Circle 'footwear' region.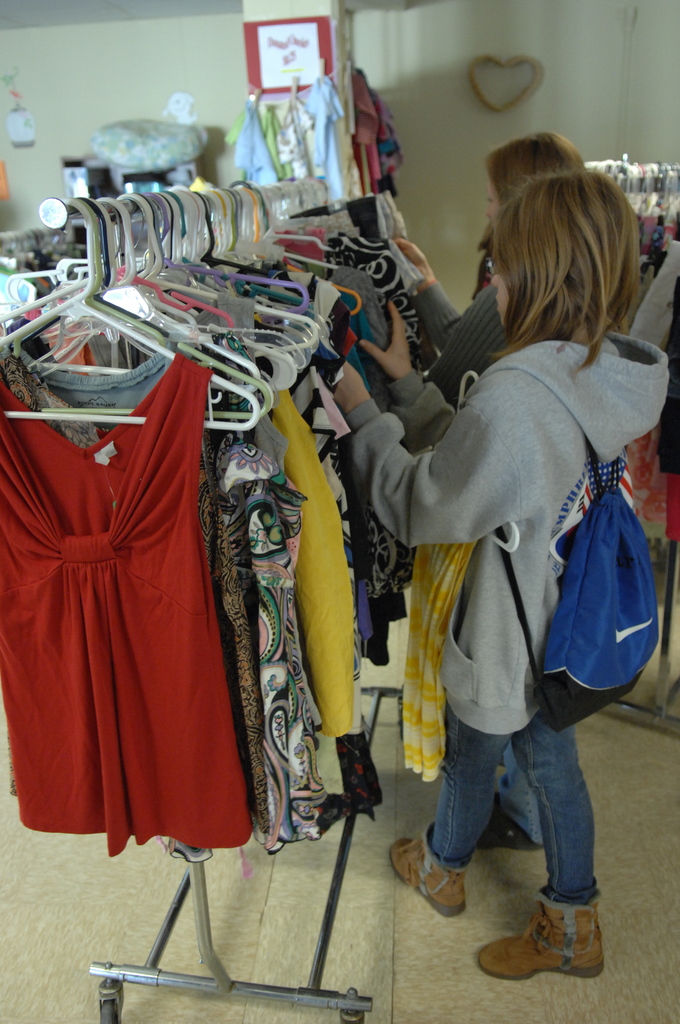
Region: (478, 899, 609, 984).
